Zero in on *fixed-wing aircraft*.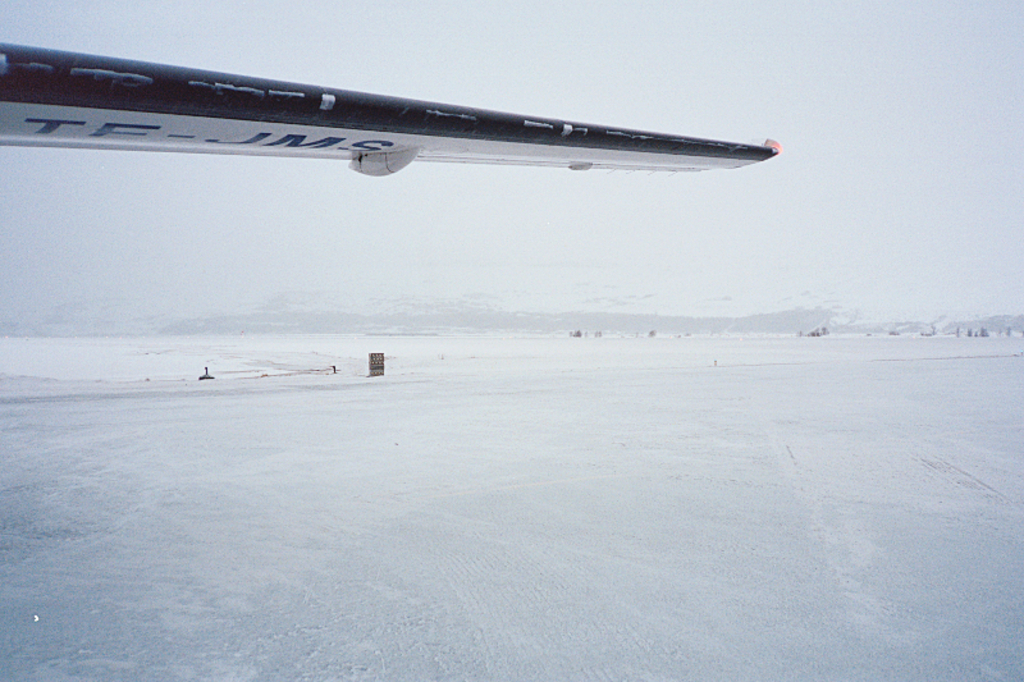
Zeroed in: bbox=[0, 32, 778, 175].
